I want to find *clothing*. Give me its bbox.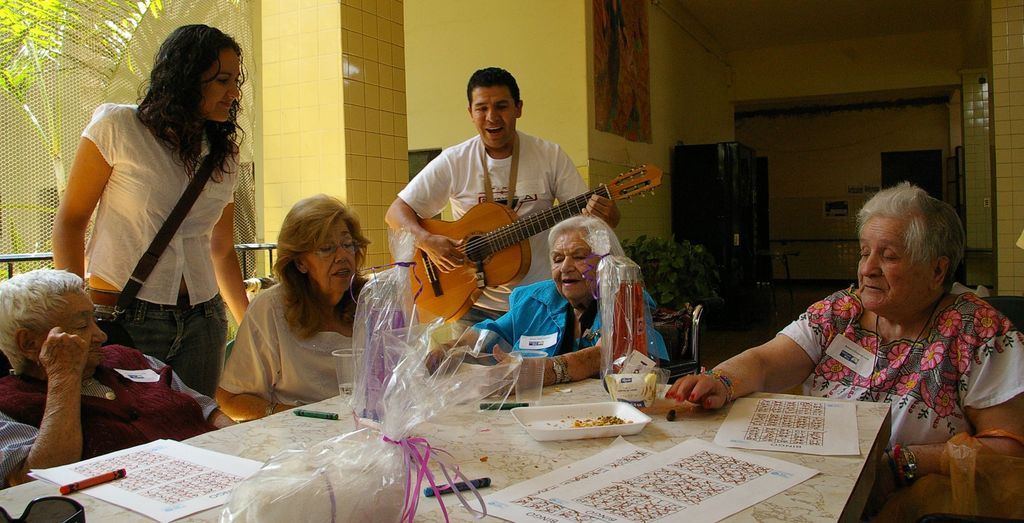
crop(0, 346, 221, 489).
